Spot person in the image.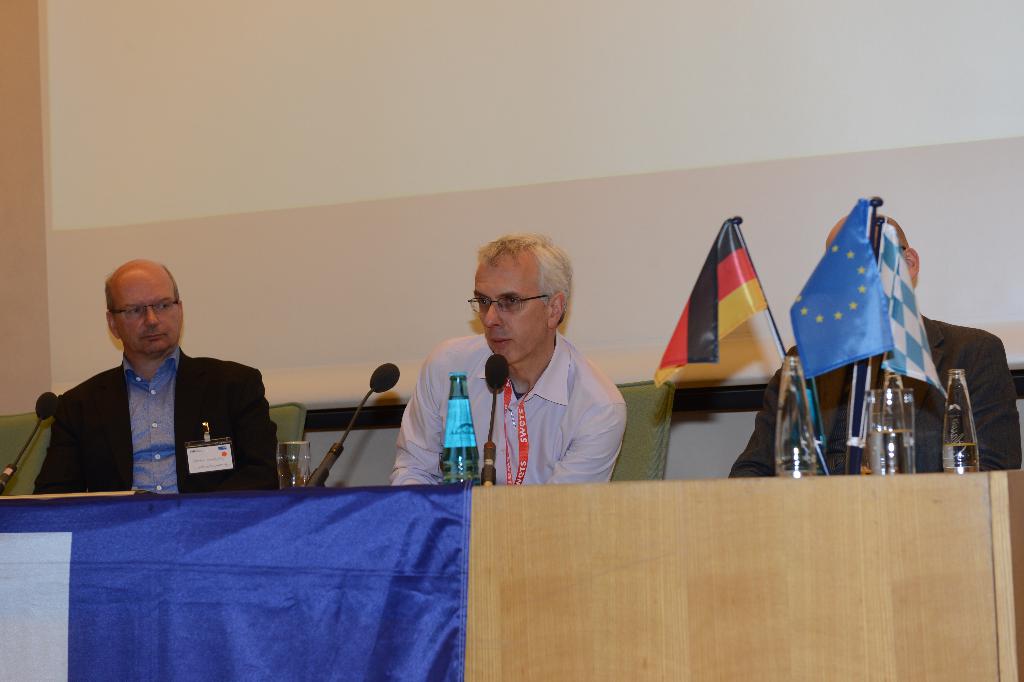
person found at rect(725, 213, 1018, 477).
